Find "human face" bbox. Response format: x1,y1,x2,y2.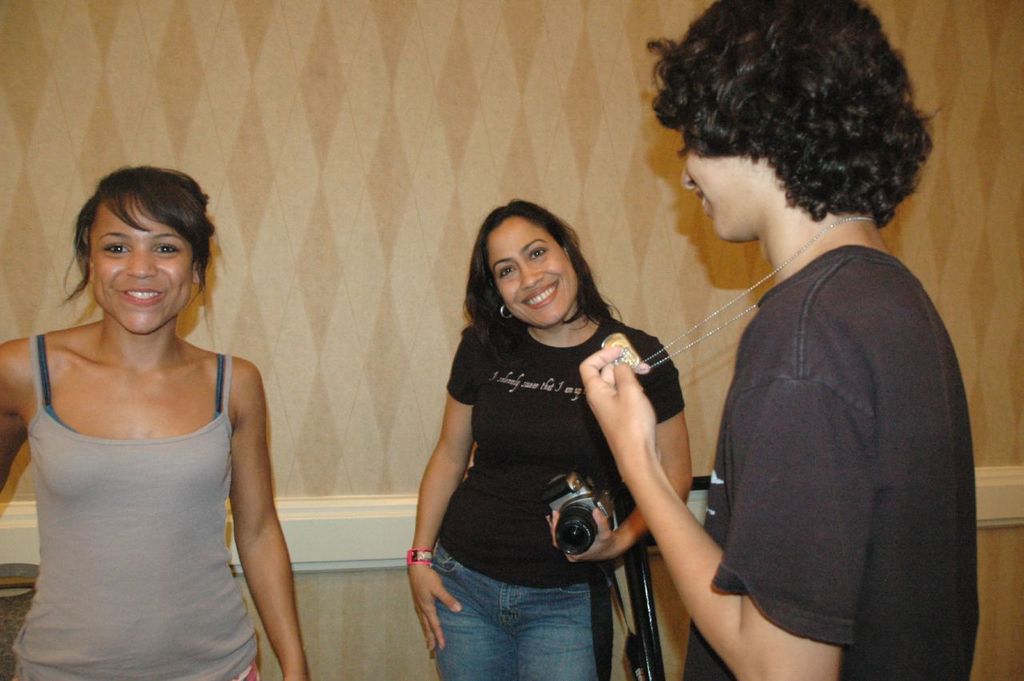
684,124,783,242.
